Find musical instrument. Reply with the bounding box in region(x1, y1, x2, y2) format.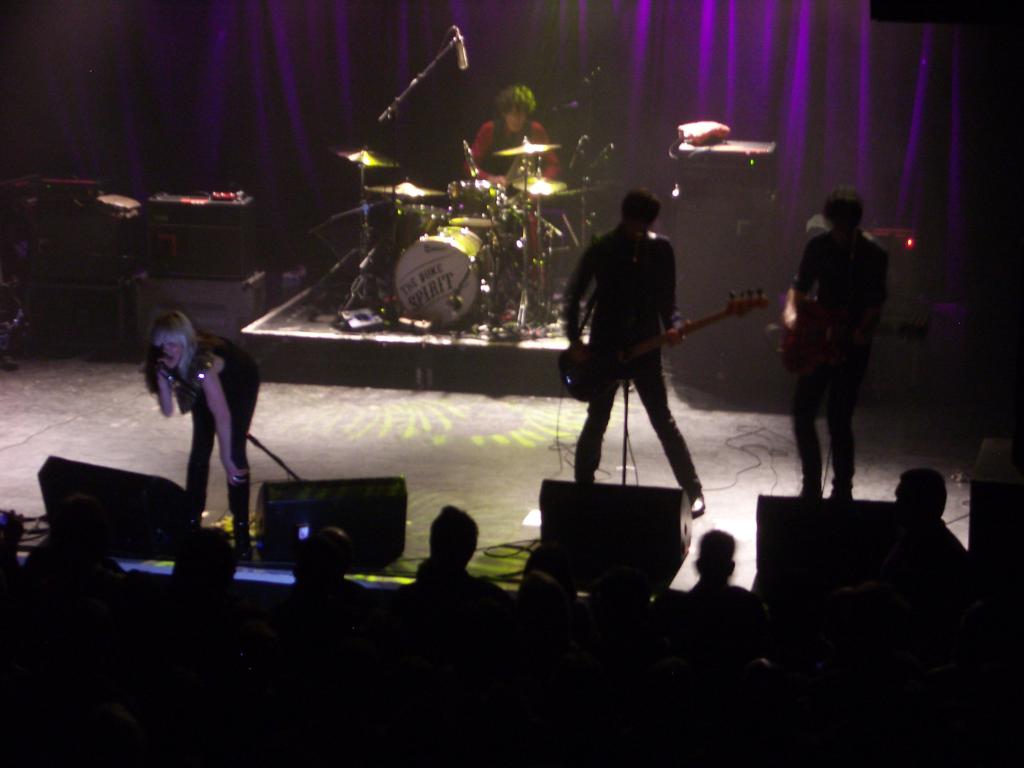
region(778, 300, 932, 381).
